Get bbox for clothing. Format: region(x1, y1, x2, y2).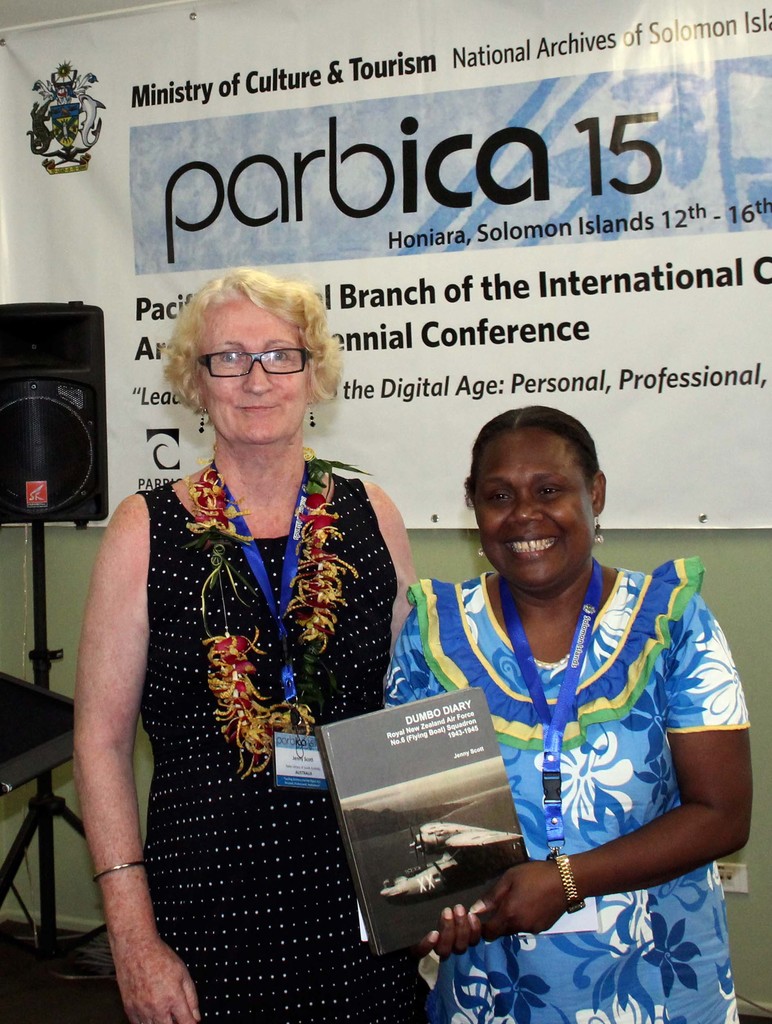
region(388, 536, 759, 1023).
